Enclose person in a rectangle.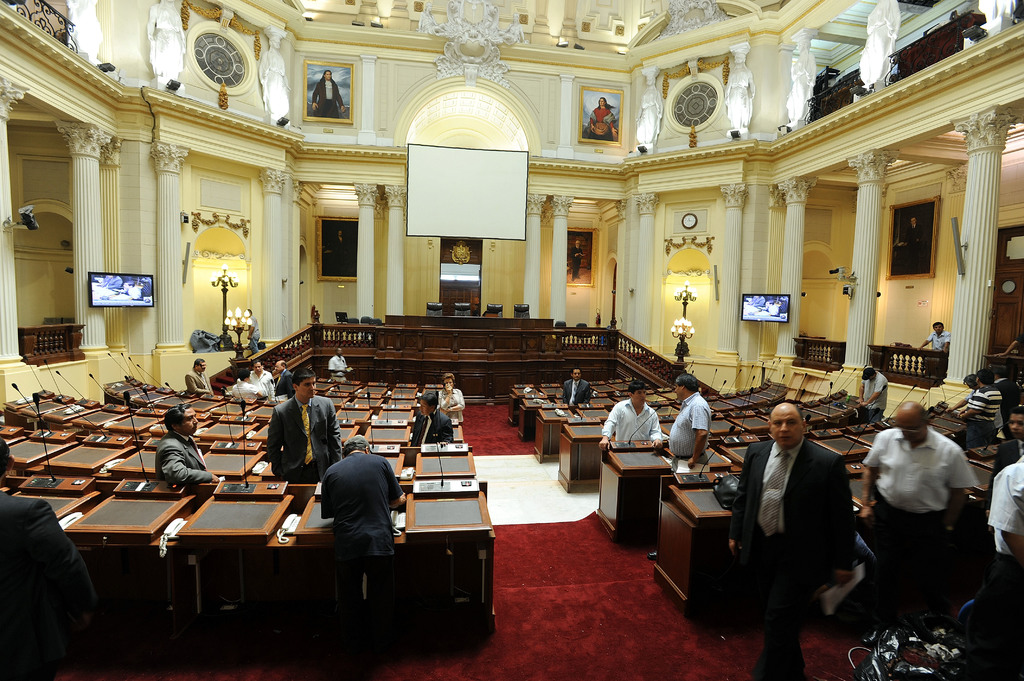
BBox(327, 346, 349, 383).
